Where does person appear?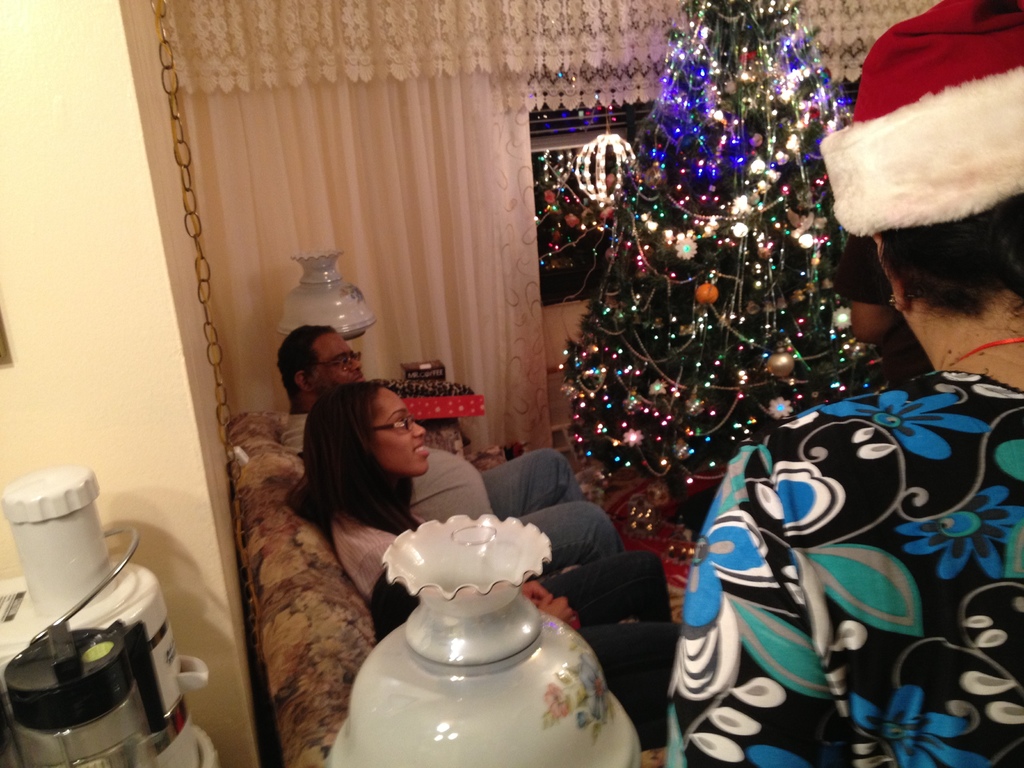
Appears at select_region(280, 380, 686, 702).
